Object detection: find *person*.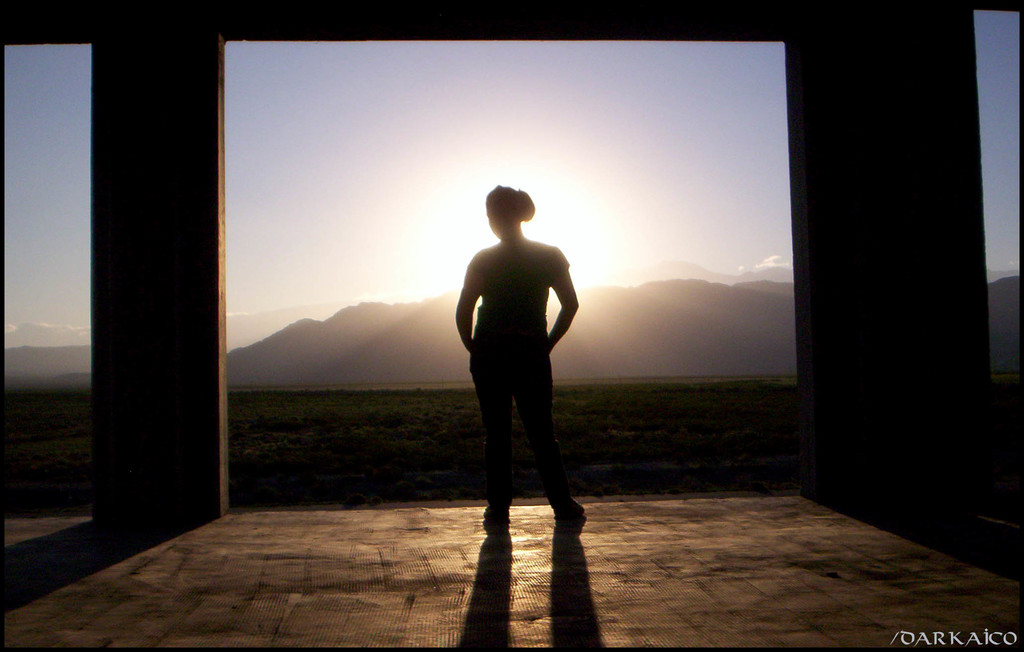
box(453, 185, 586, 539).
